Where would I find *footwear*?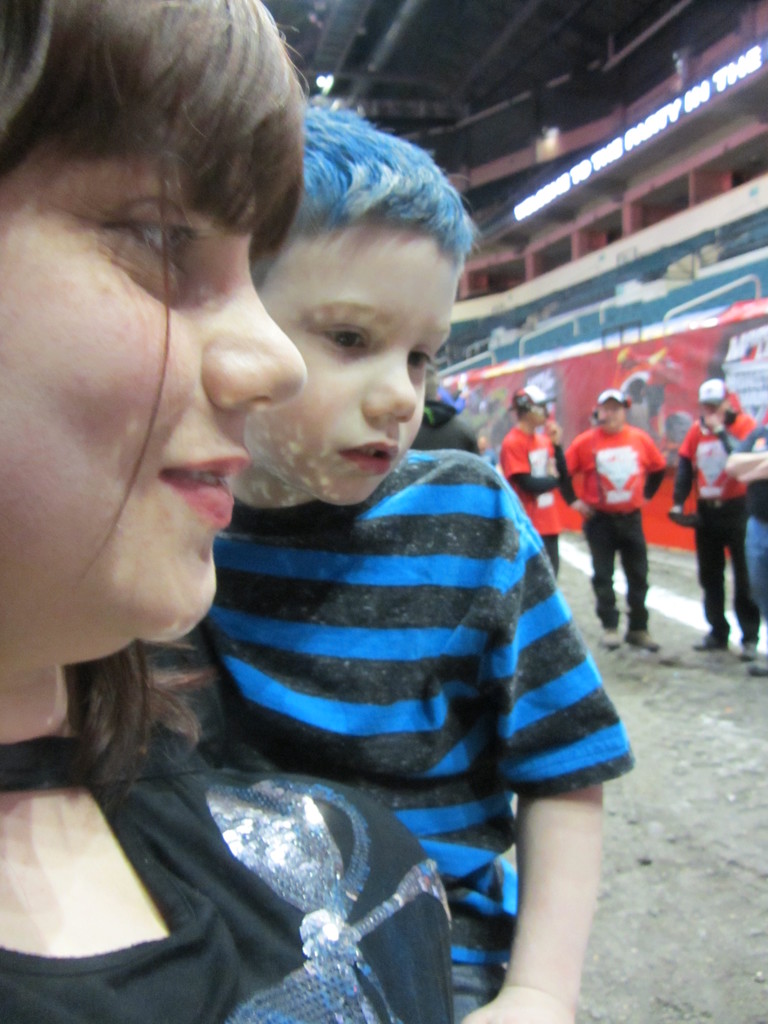
At [x1=693, y1=630, x2=728, y2=652].
